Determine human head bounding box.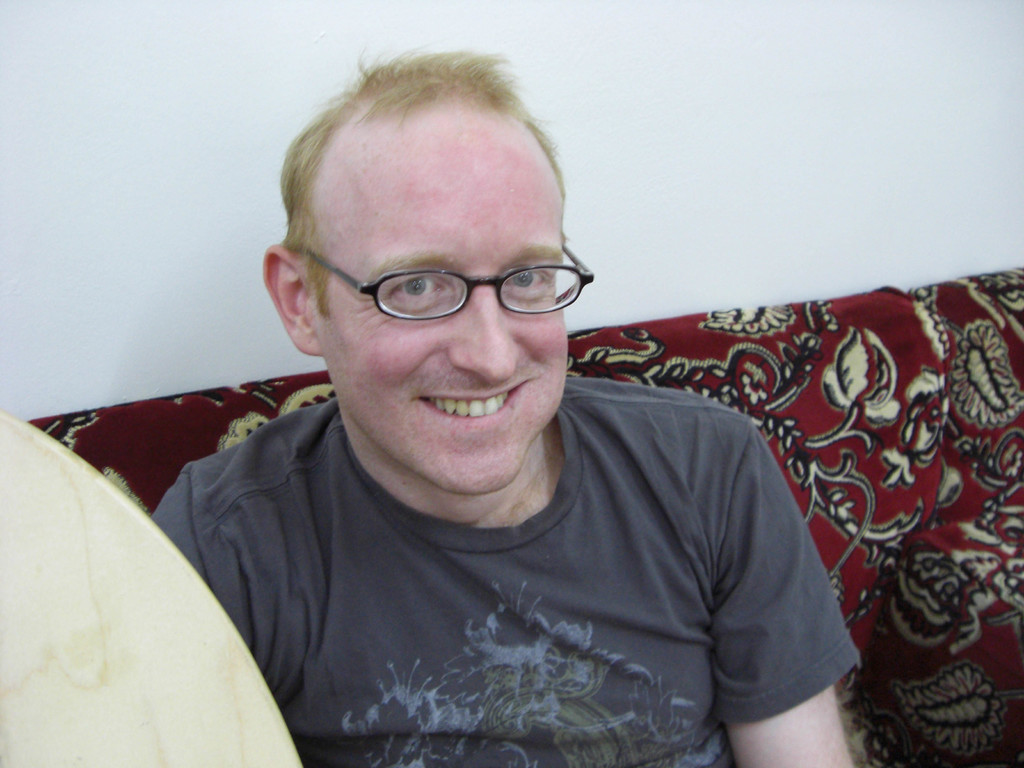
Determined: BBox(268, 44, 592, 470).
